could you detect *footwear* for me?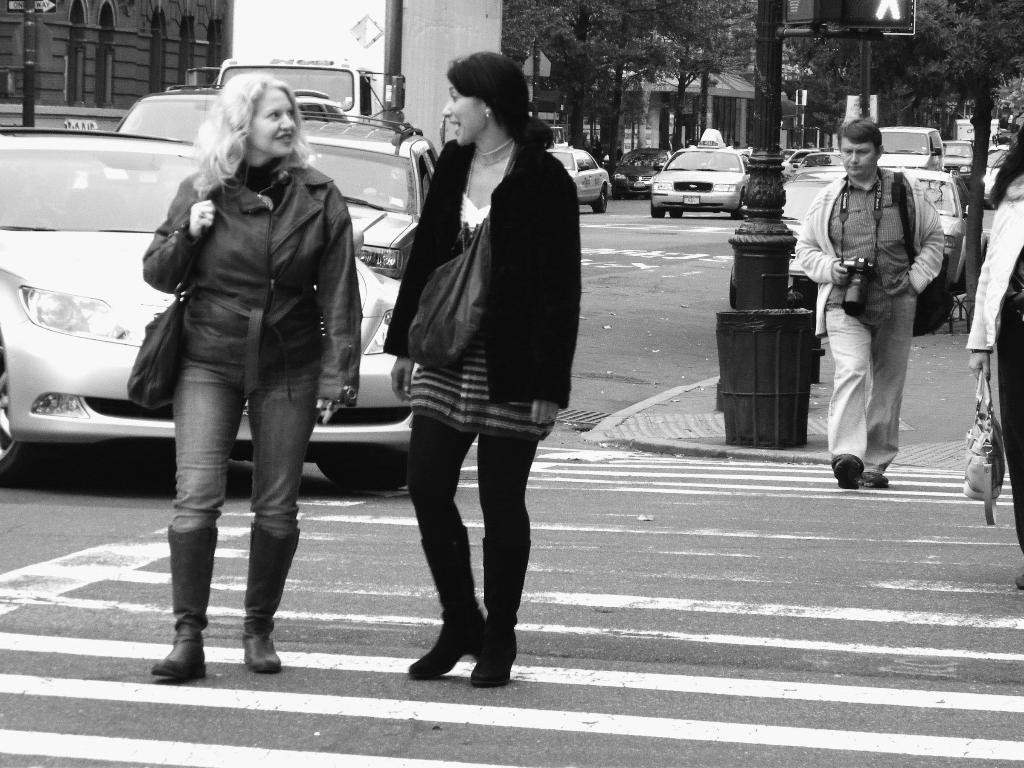
Detection result: pyautogui.locateOnScreen(152, 512, 210, 685).
